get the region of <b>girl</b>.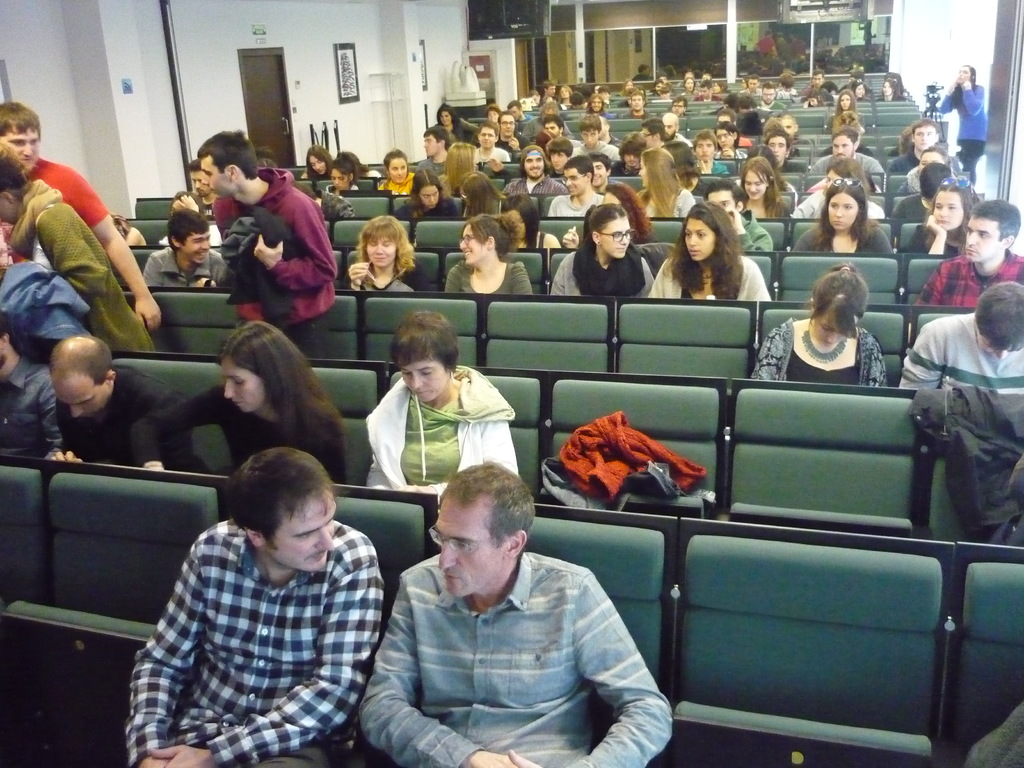
833:87:865:131.
